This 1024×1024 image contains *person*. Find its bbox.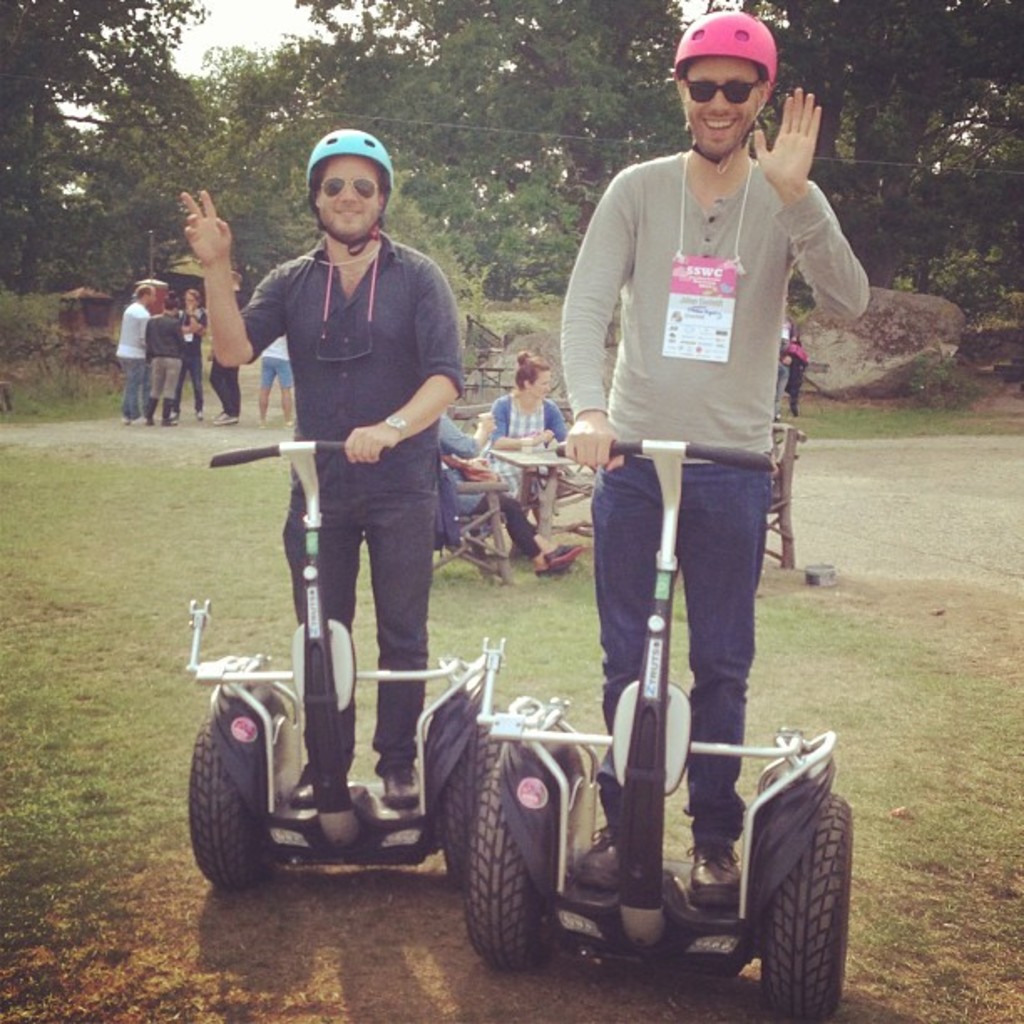
[187,278,206,412].
